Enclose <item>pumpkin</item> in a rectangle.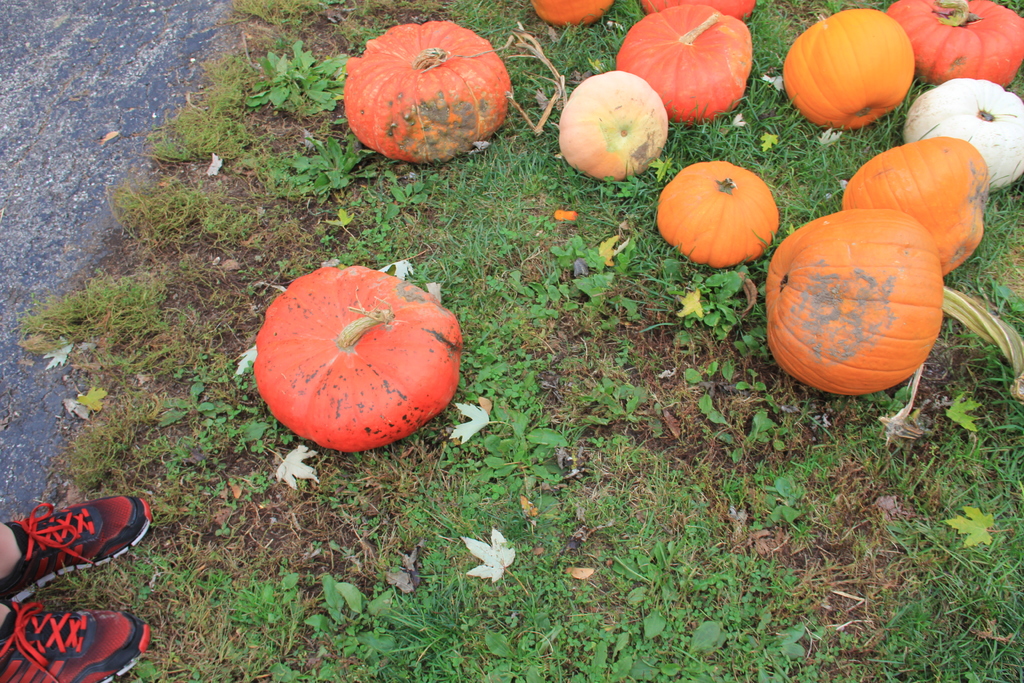
[615,2,750,123].
